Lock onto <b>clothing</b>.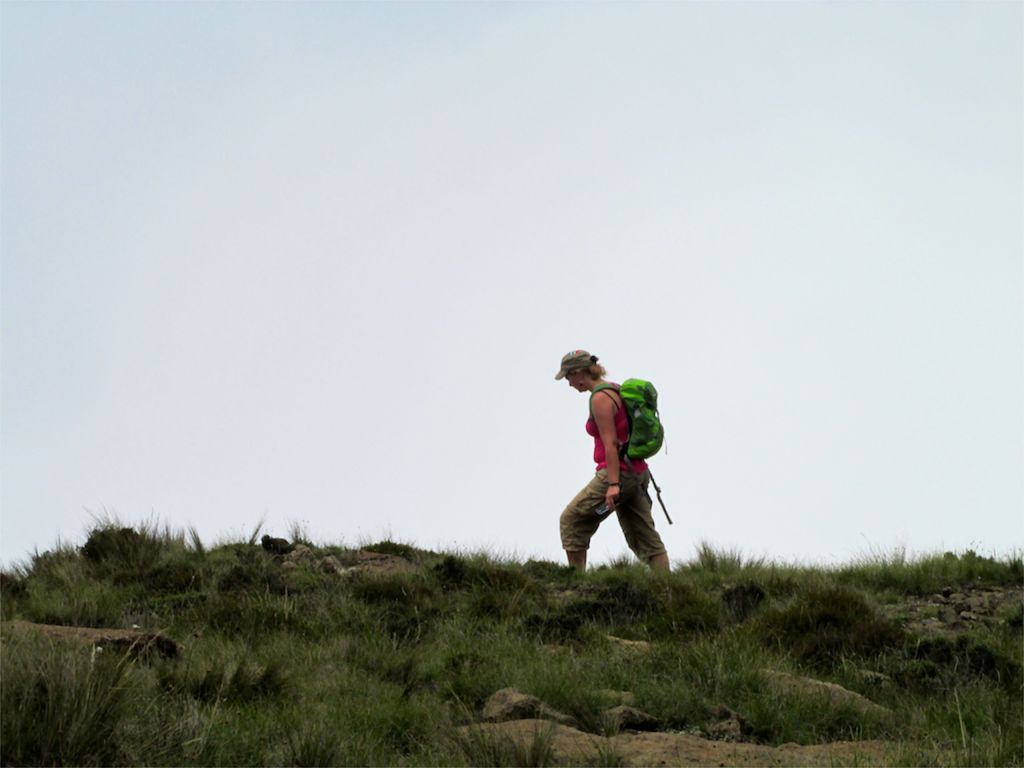
Locked: 587 381 630 463.
